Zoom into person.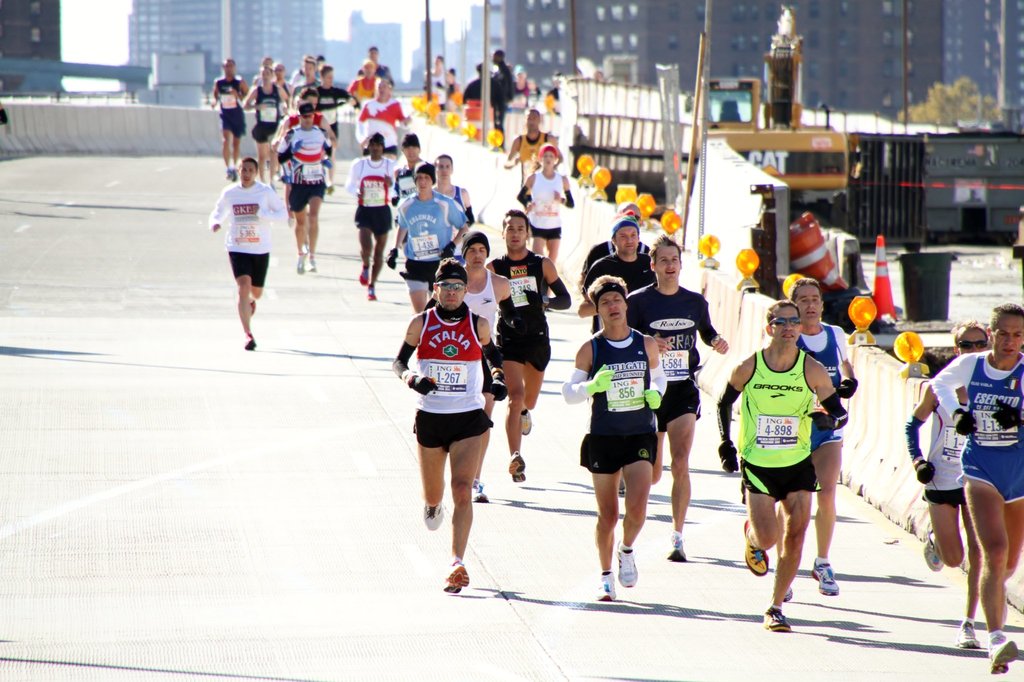
Zoom target: bbox=(426, 53, 460, 104).
